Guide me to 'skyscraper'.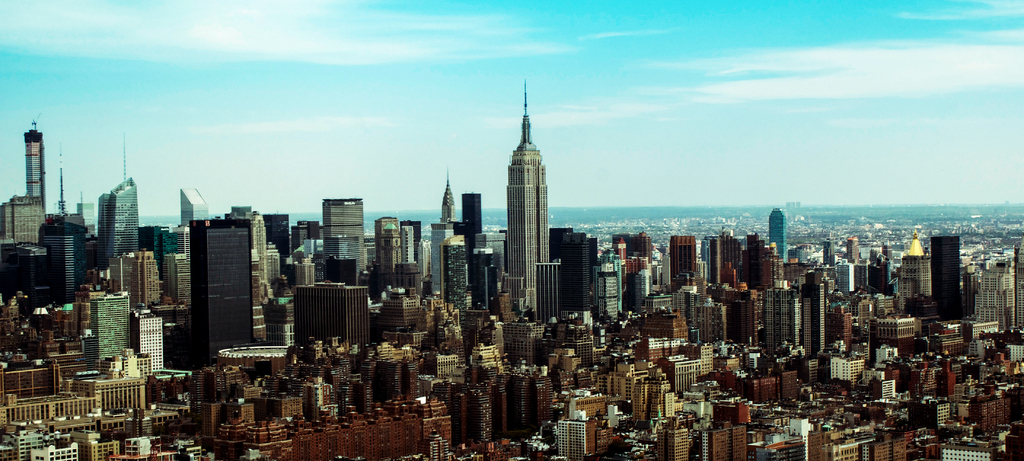
Guidance: crop(291, 222, 304, 261).
